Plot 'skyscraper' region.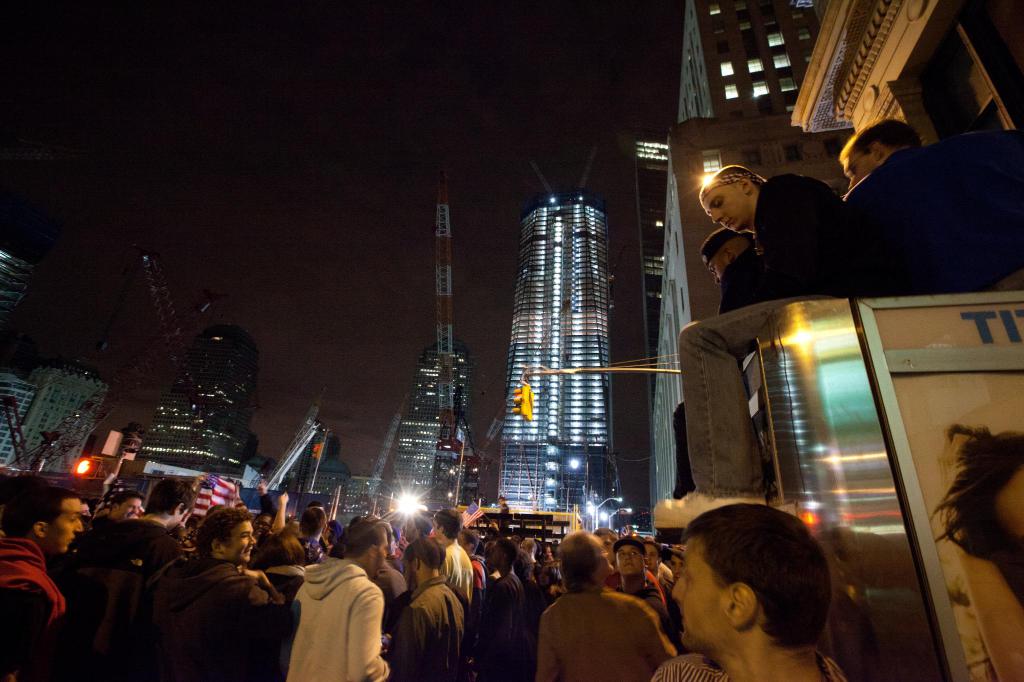
Plotted at pyautogui.locateOnScreen(132, 316, 271, 480).
